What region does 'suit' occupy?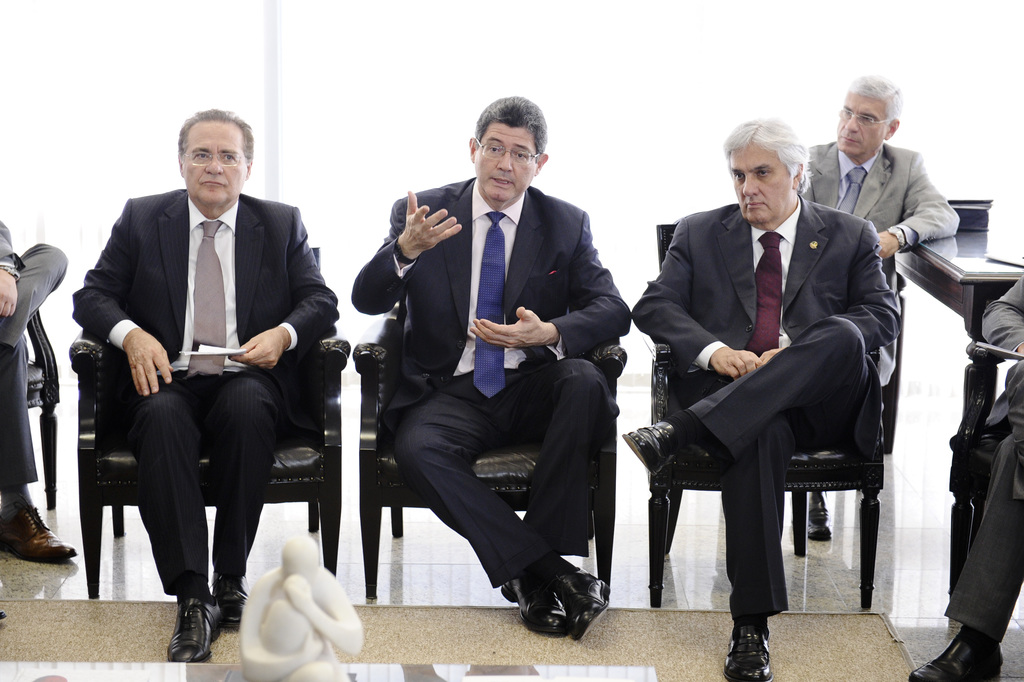
left=75, top=143, right=316, bottom=632.
